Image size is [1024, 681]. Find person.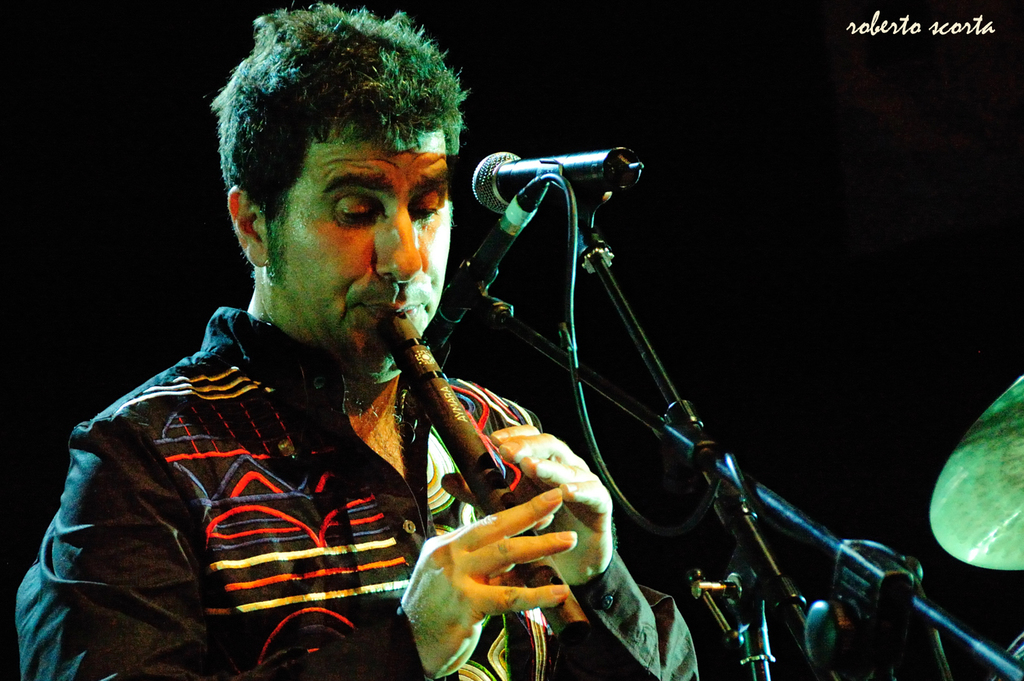
x1=6, y1=1, x2=700, y2=680.
